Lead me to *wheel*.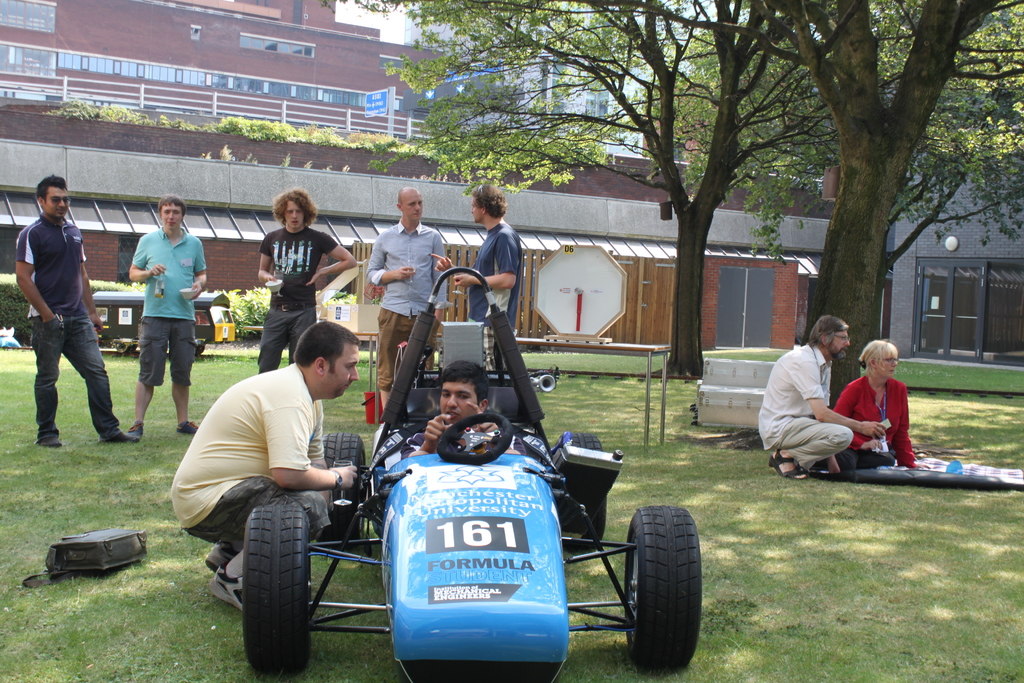
Lead to (left=436, top=411, right=512, bottom=466).
